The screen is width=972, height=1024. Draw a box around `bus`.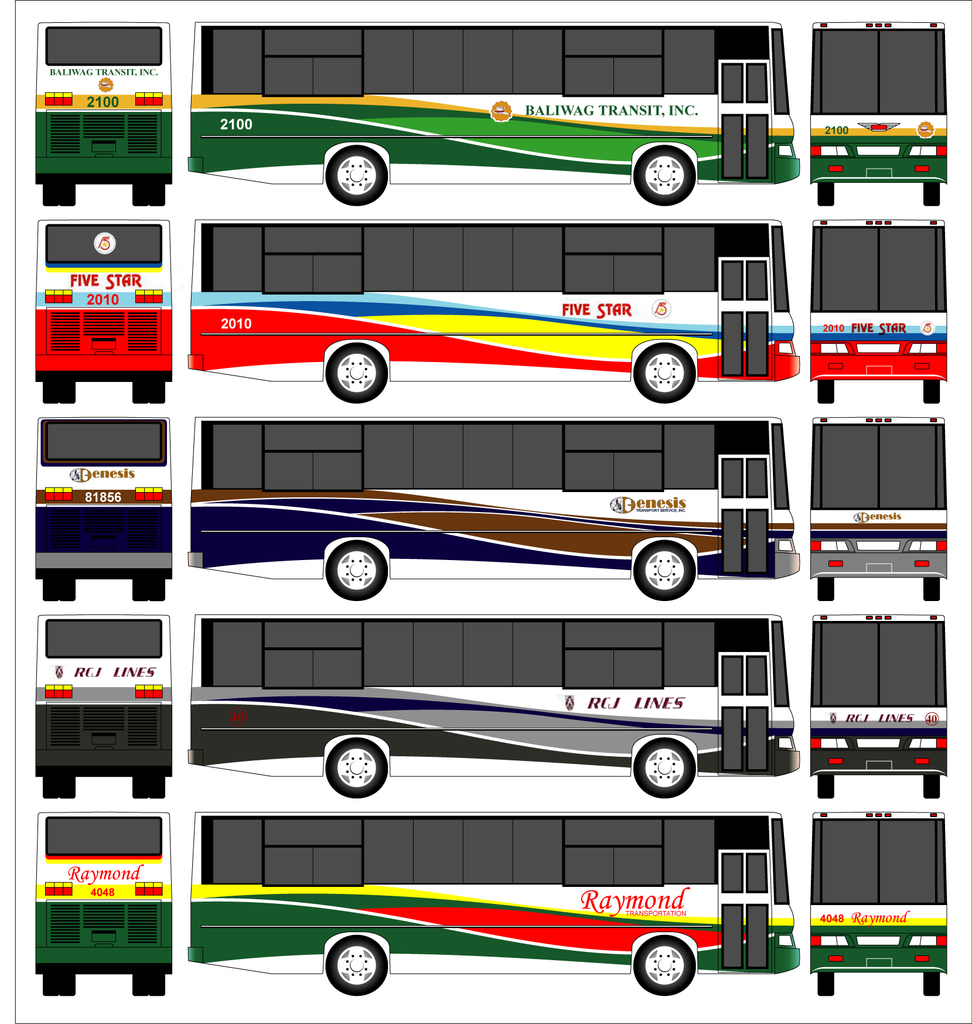
[811,609,946,797].
